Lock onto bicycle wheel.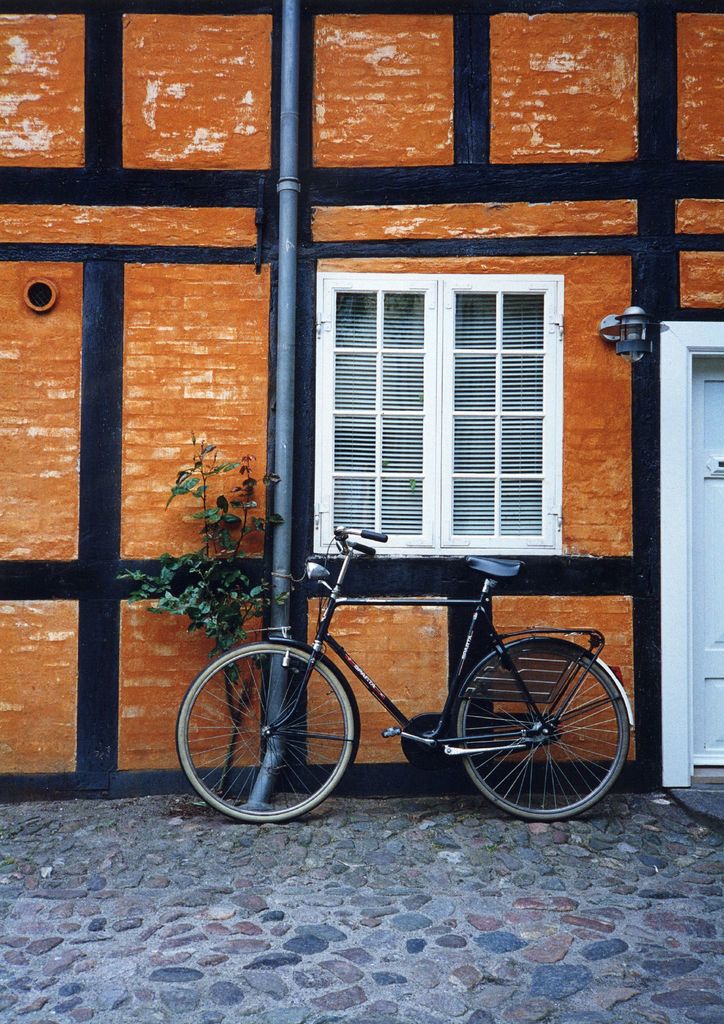
Locked: box=[179, 643, 354, 824].
